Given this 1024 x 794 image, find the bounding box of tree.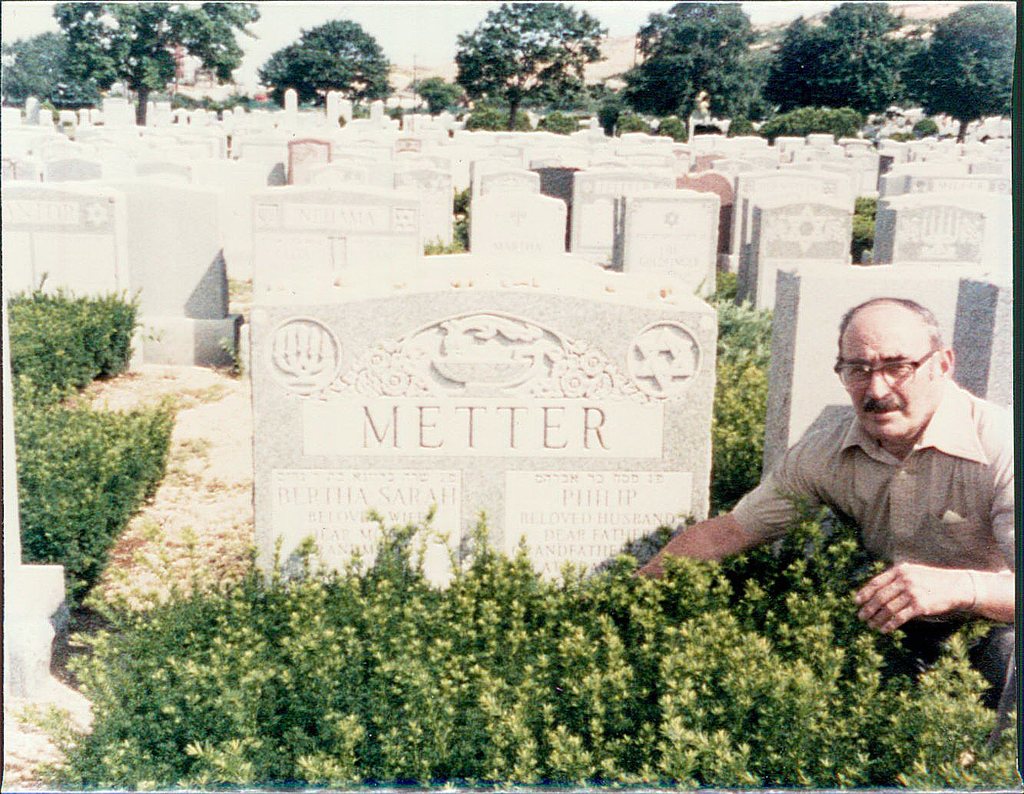
{"left": 250, "top": 3, "right": 404, "bottom": 102}.
